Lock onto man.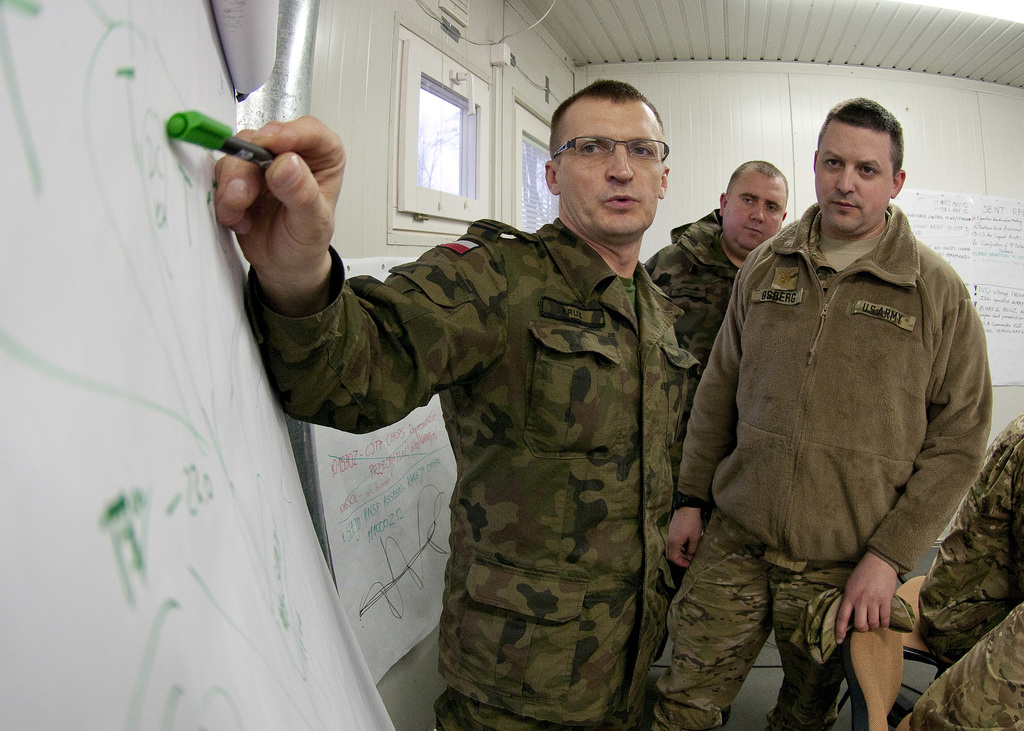
Locked: Rect(214, 81, 705, 730).
